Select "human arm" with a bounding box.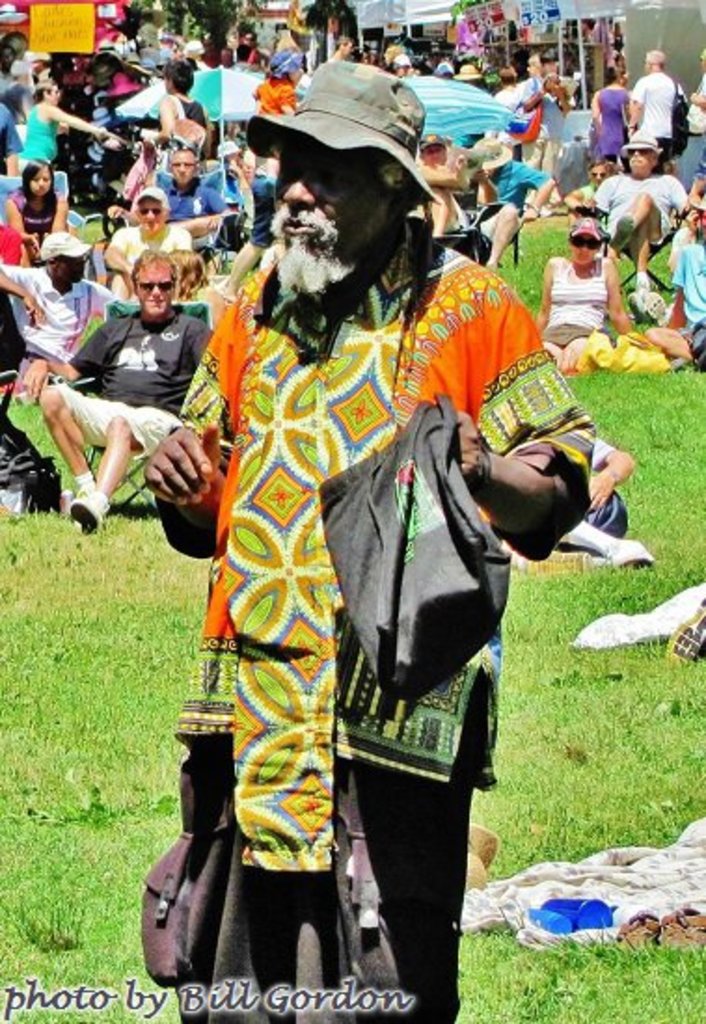
box(99, 222, 127, 292).
